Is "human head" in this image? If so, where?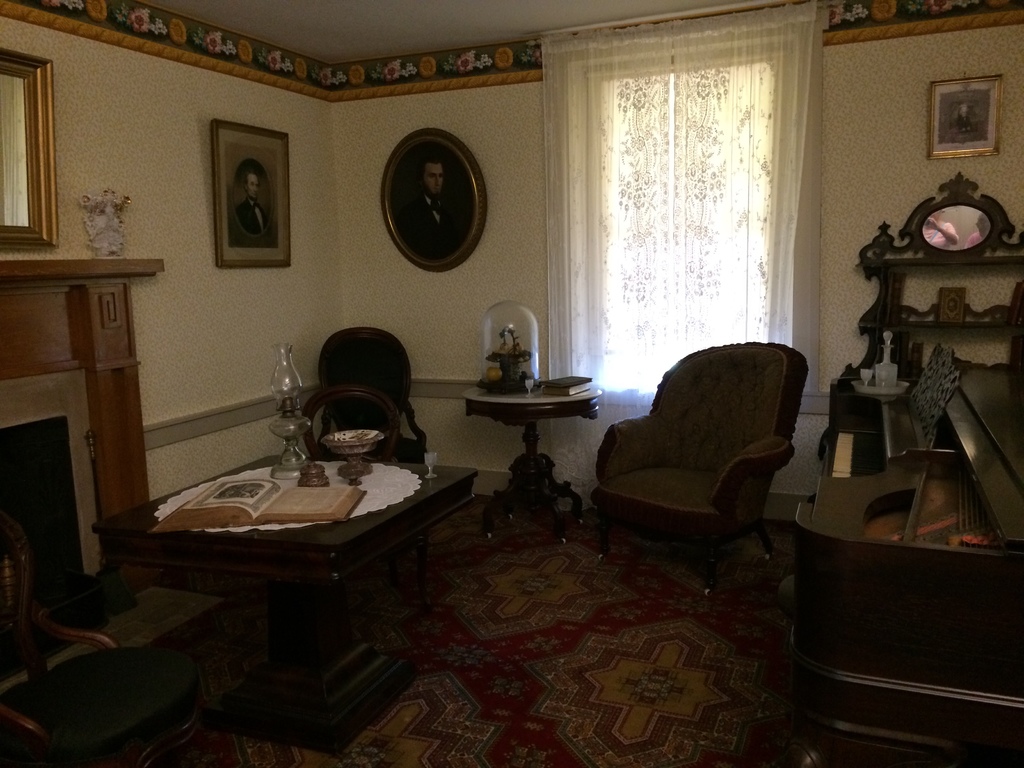
Yes, at [244,170,261,202].
